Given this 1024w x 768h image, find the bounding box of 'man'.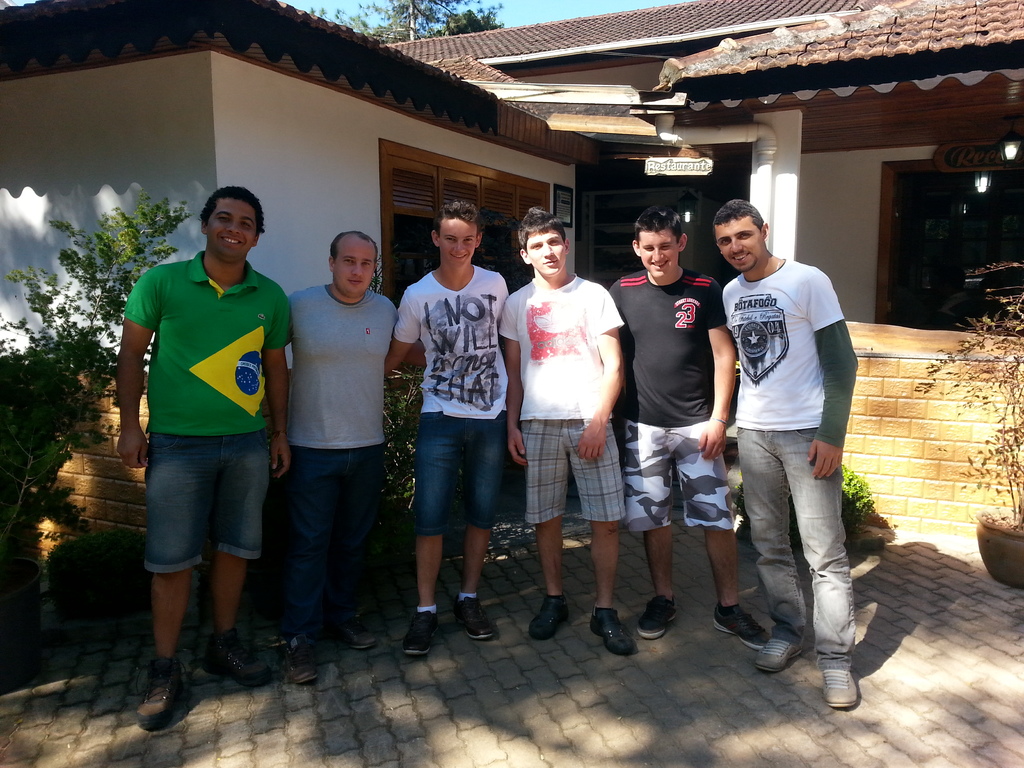
{"left": 601, "top": 205, "right": 777, "bottom": 658}.
